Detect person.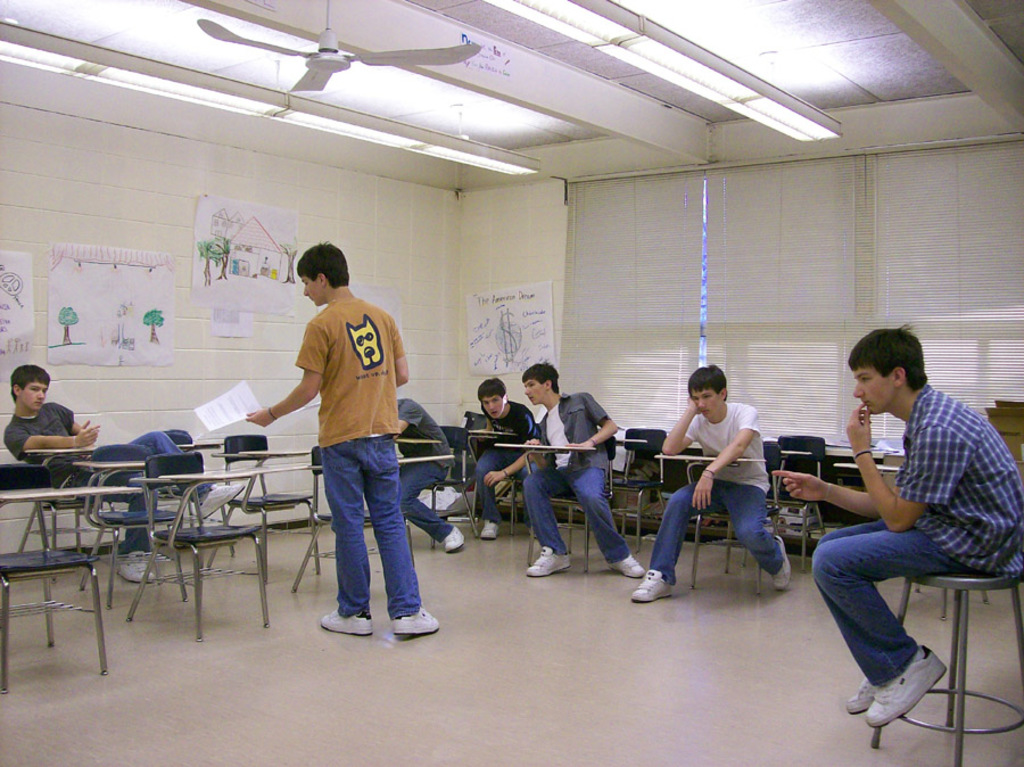
Detected at 771,322,1023,726.
